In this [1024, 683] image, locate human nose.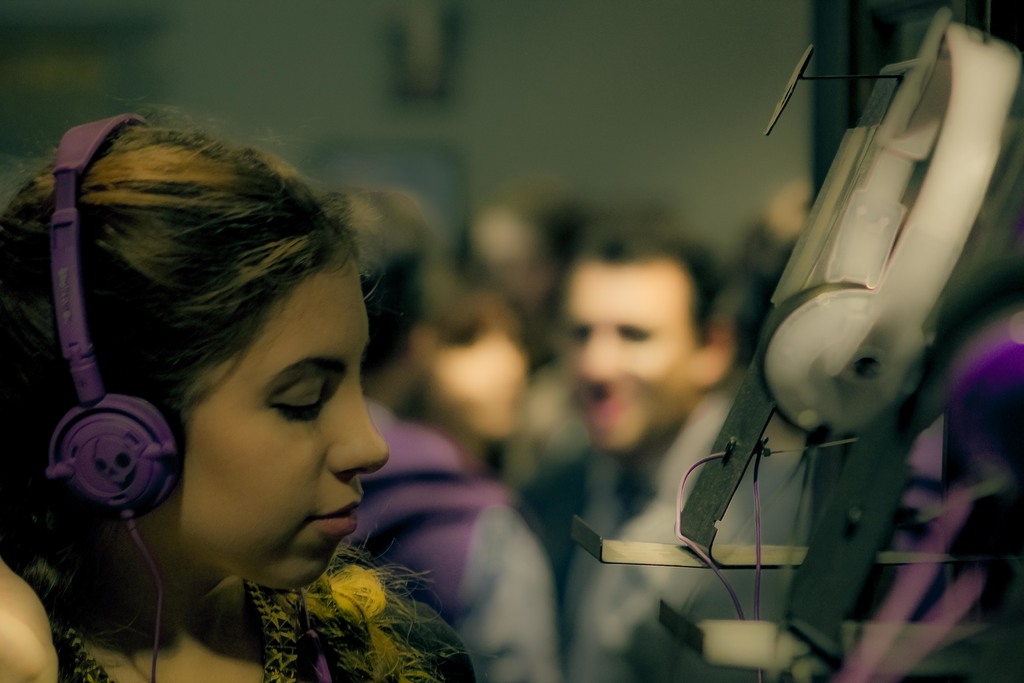
Bounding box: l=576, t=324, r=624, b=391.
